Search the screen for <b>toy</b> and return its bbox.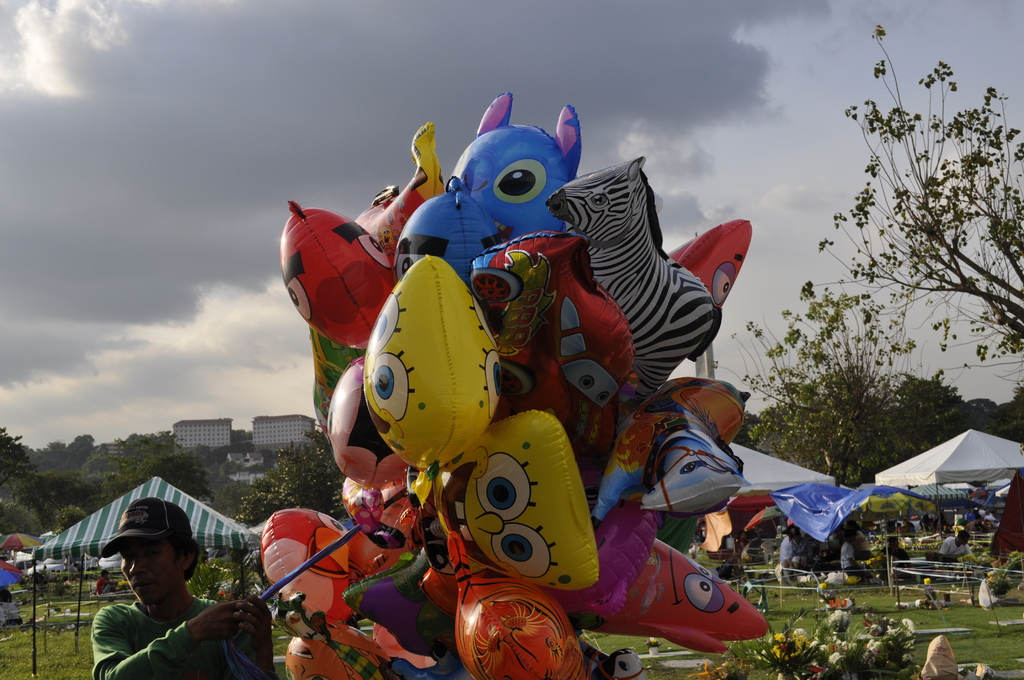
Found: 405/410/611/604.
